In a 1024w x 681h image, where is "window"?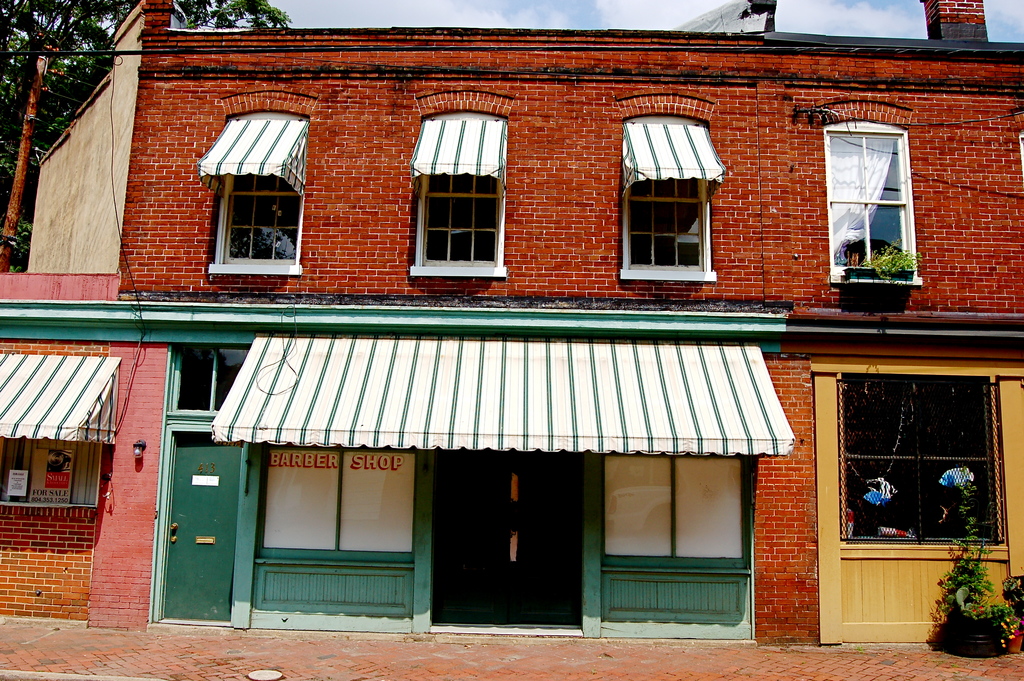
<box>618,91,728,281</box>.
